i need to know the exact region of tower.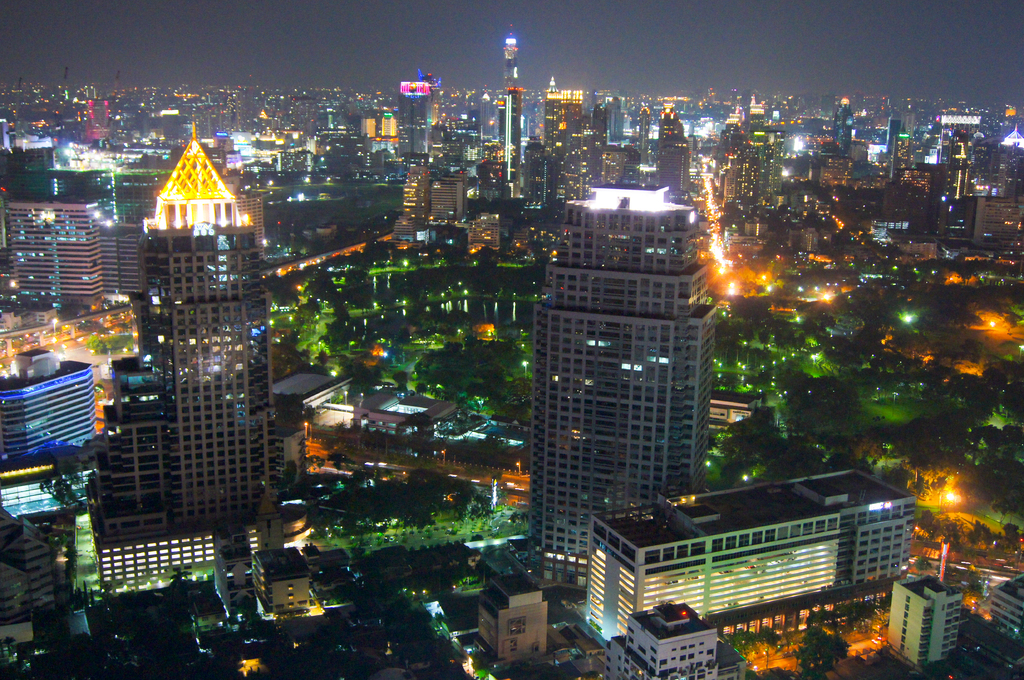
Region: Rect(0, 191, 115, 299).
